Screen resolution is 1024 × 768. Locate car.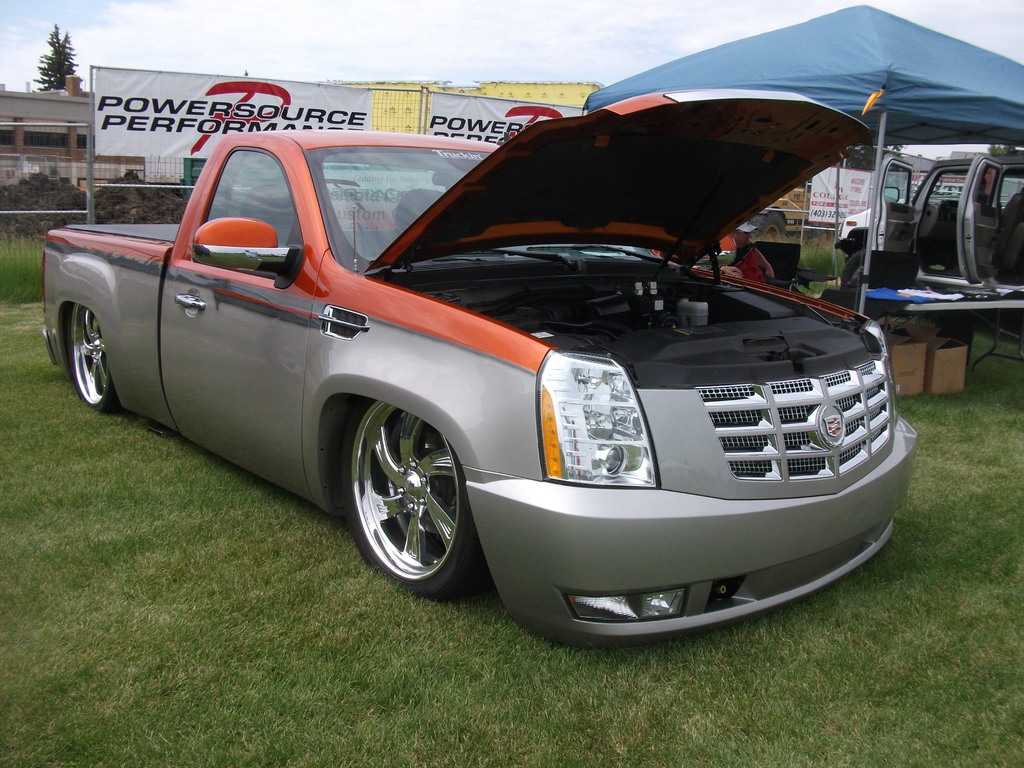
rect(36, 86, 920, 656).
